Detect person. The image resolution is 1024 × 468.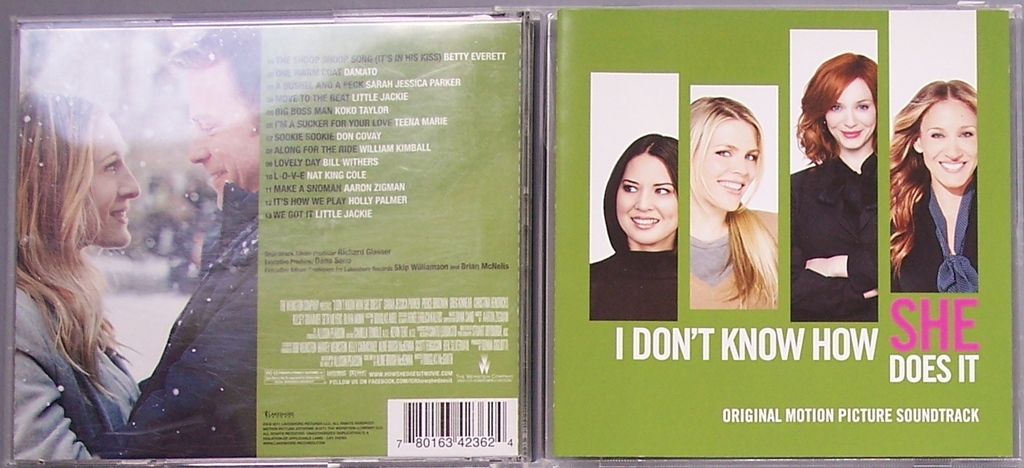
{"x1": 689, "y1": 94, "x2": 778, "y2": 313}.
